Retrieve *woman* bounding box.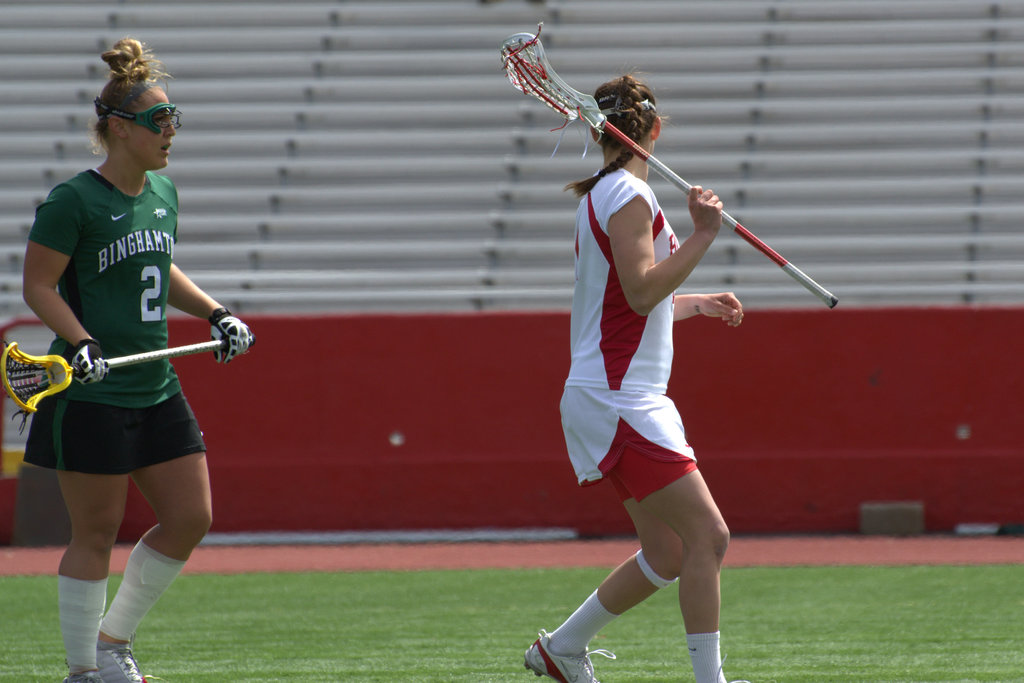
Bounding box: <box>21,34,257,680</box>.
